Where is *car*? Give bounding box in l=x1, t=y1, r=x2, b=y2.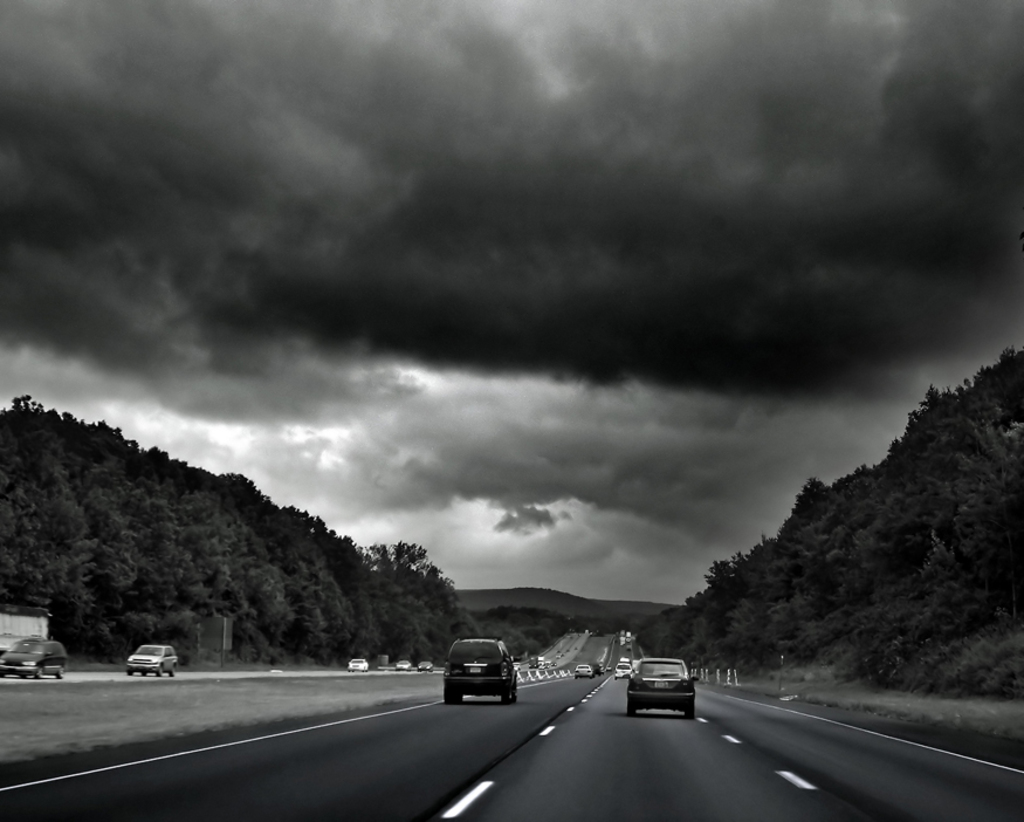
l=2, t=639, r=69, b=679.
